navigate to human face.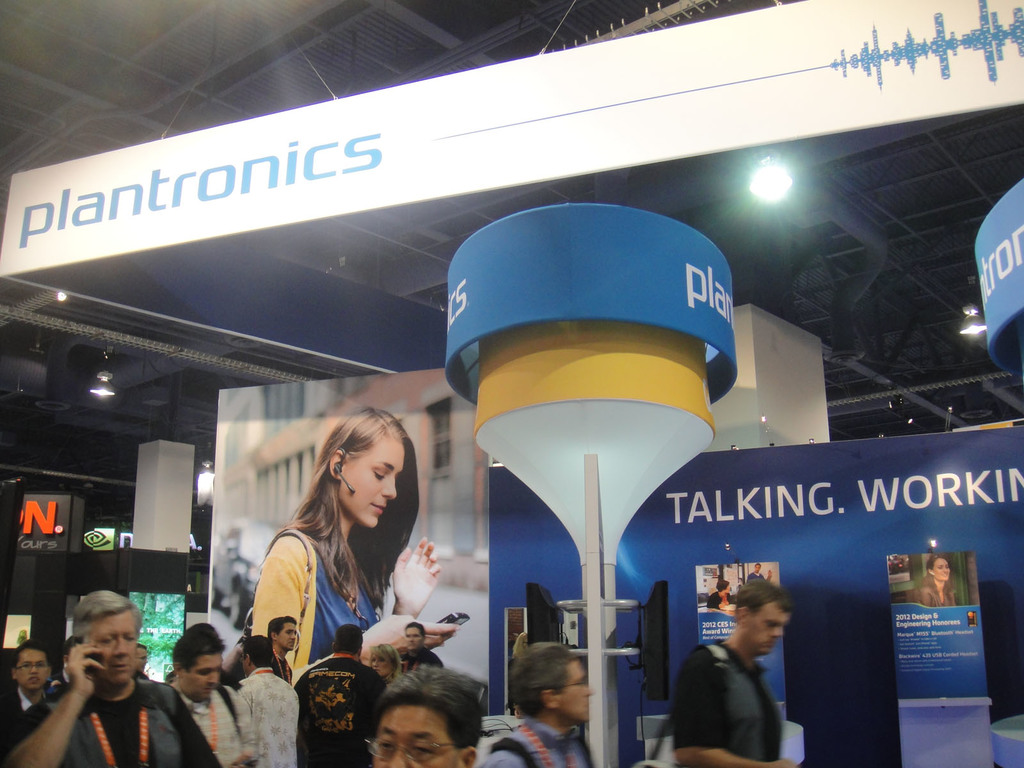
Navigation target: [743,596,789,653].
